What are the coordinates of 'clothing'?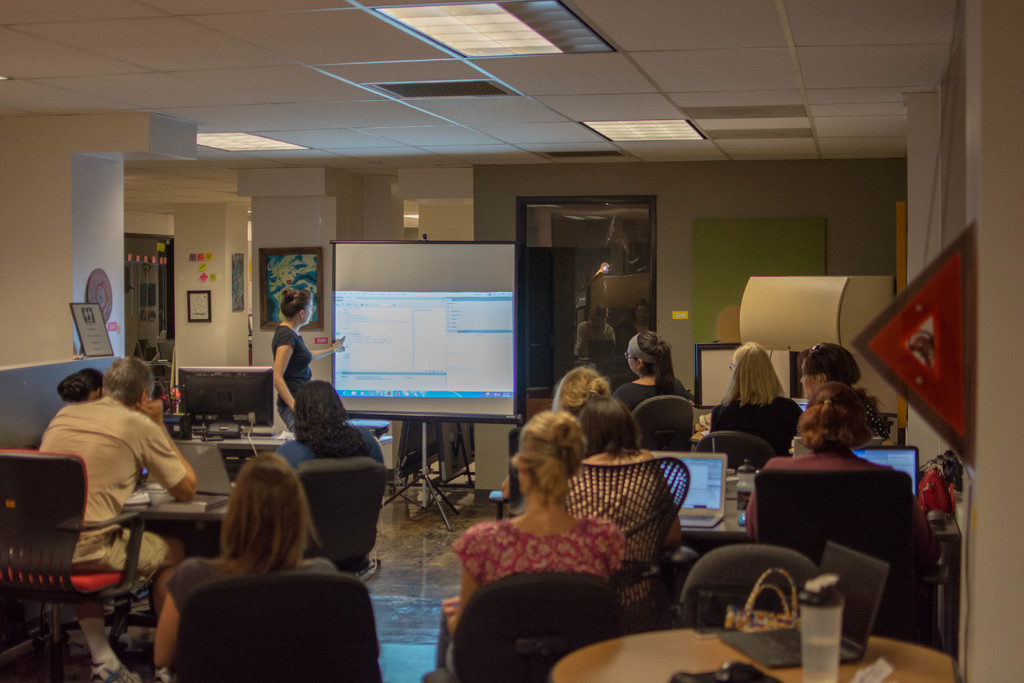
<box>271,323,317,439</box>.
